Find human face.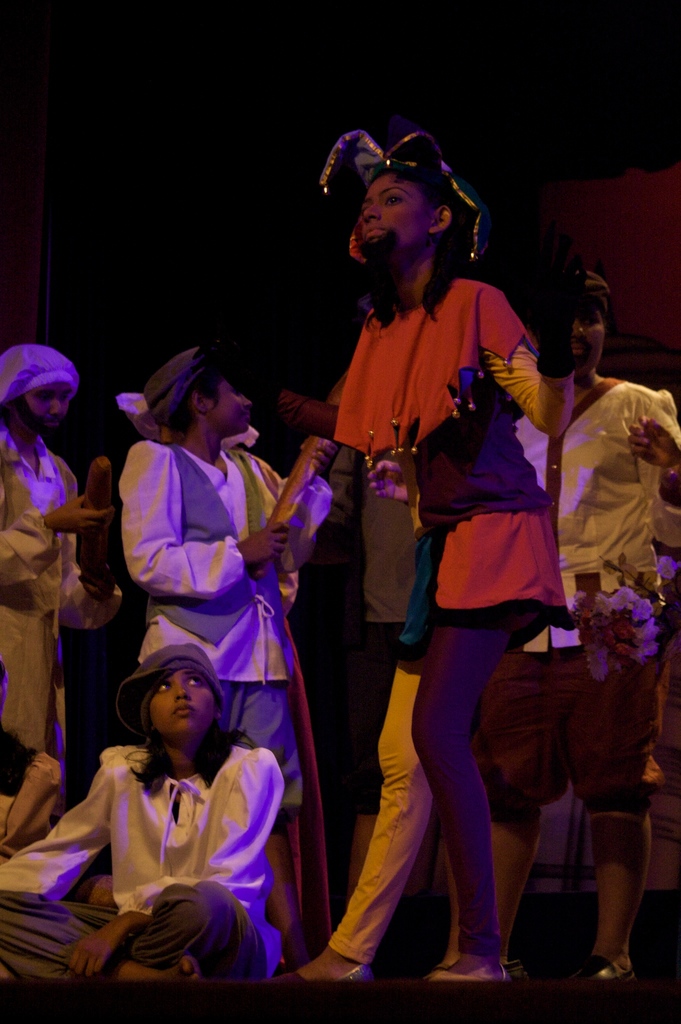
rect(154, 657, 213, 741).
